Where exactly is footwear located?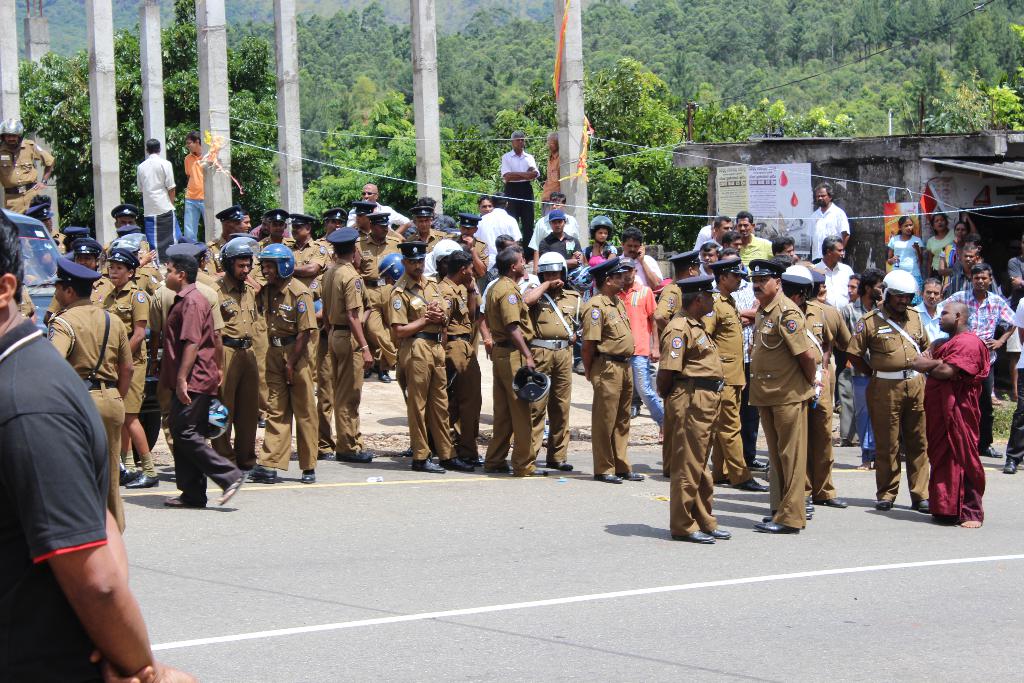
Its bounding box is {"x1": 676, "y1": 527, "x2": 716, "y2": 544}.
